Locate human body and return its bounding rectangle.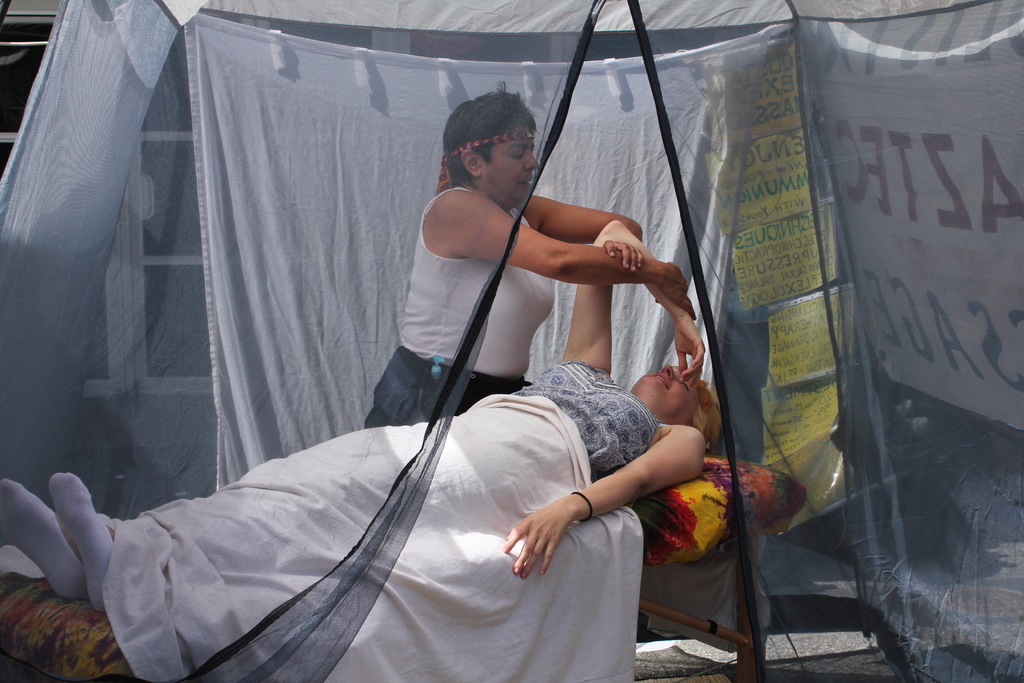
left=0, top=220, right=721, bottom=575.
